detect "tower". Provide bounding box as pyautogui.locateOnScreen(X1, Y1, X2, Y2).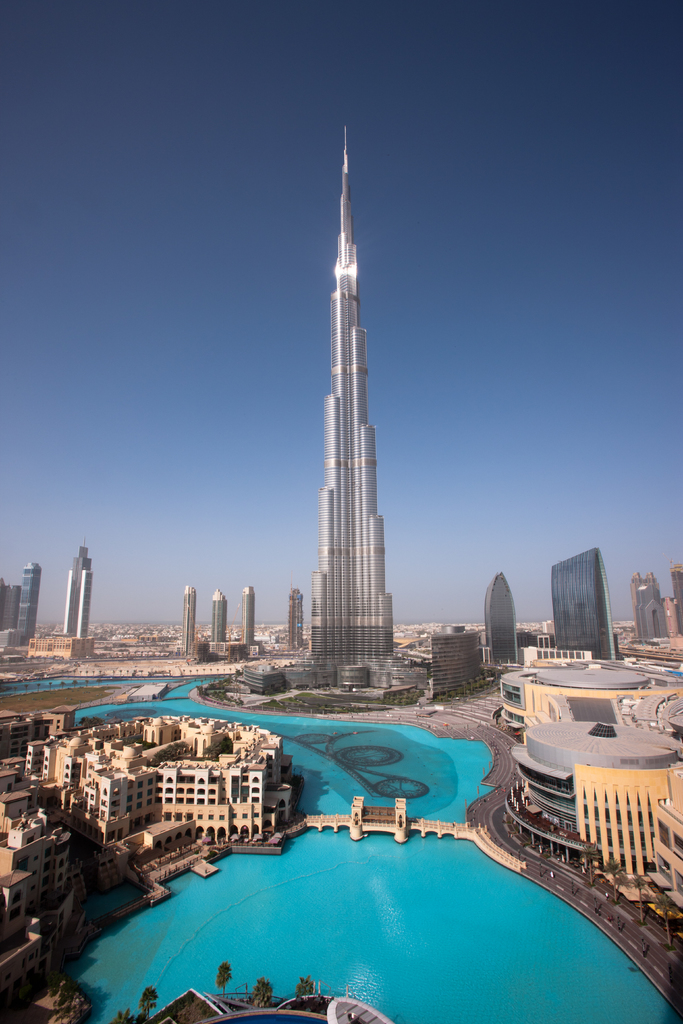
pyautogui.locateOnScreen(183, 584, 204, 657).
